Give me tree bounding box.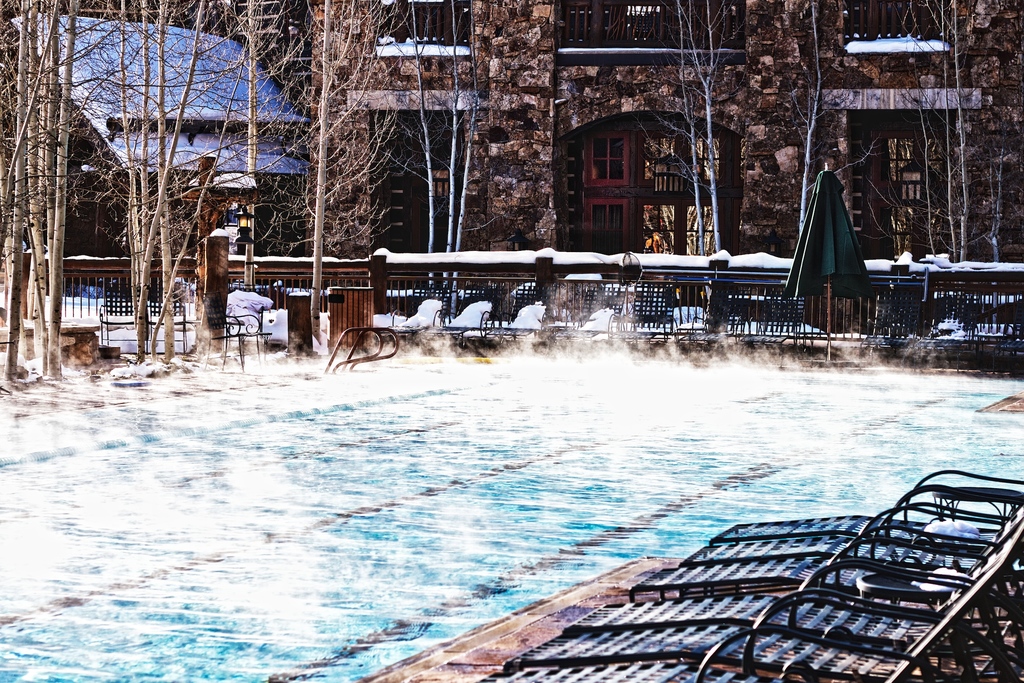
BBox(974, 0, 1023, 262).
